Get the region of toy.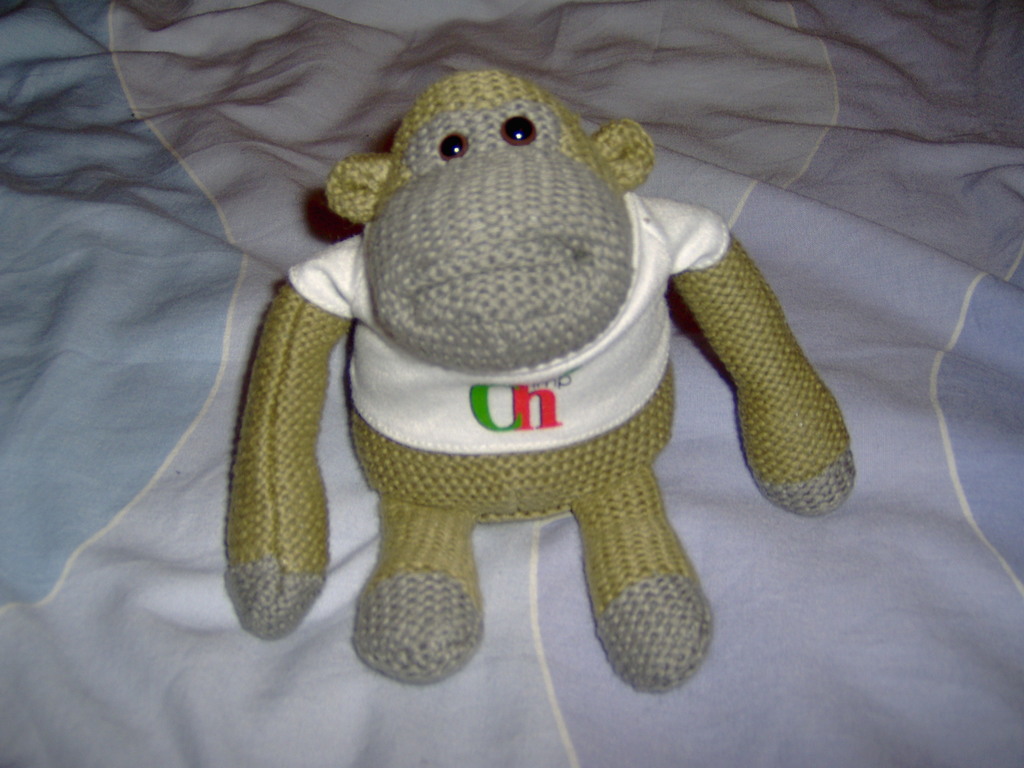
rect(228, 50, 832, 682).
